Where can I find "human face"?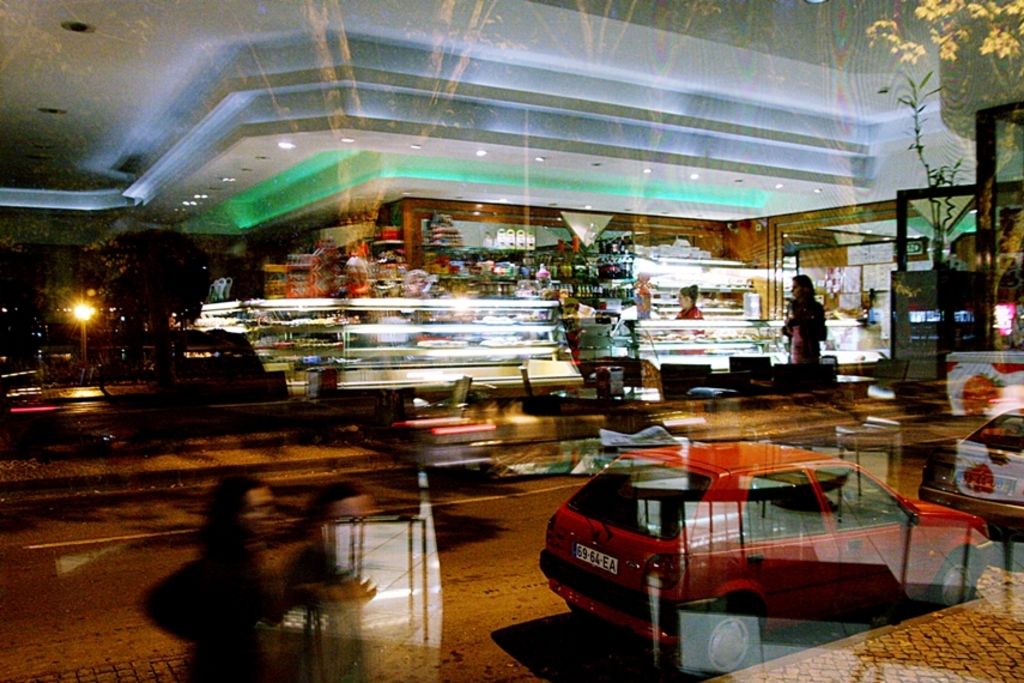
You can find it at rect(321, 494, 376, 551).
